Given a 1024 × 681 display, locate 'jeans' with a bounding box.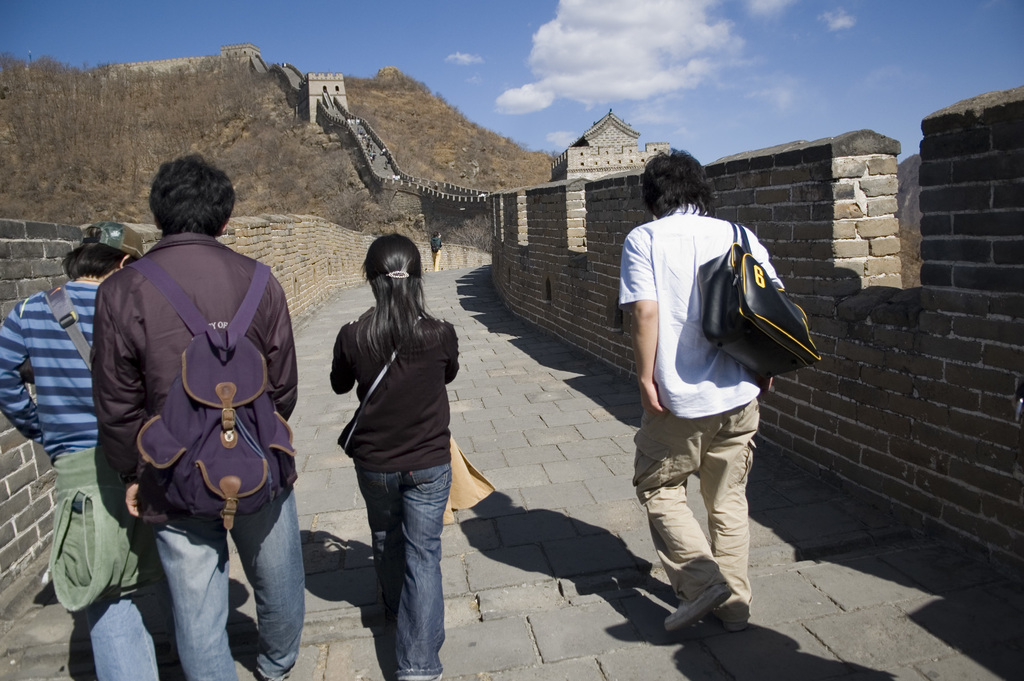
Located: bbox(153, 487, 300, 680).
